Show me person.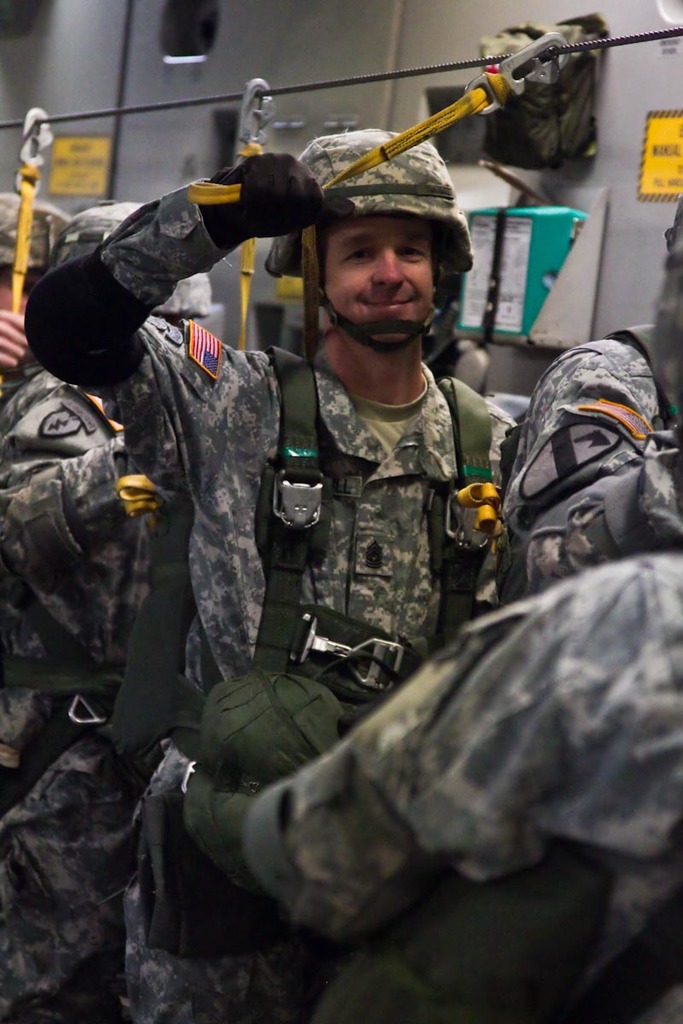
person is here: (x1=0, y1=199, x2=213, y2=1023).
